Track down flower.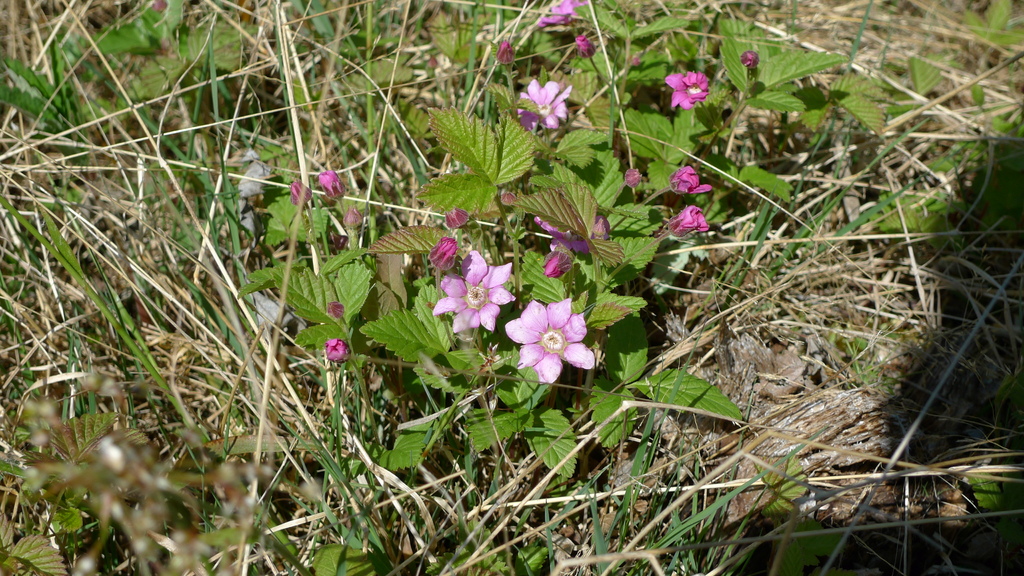
Tracked to locate(661, 207, 708, 239).
